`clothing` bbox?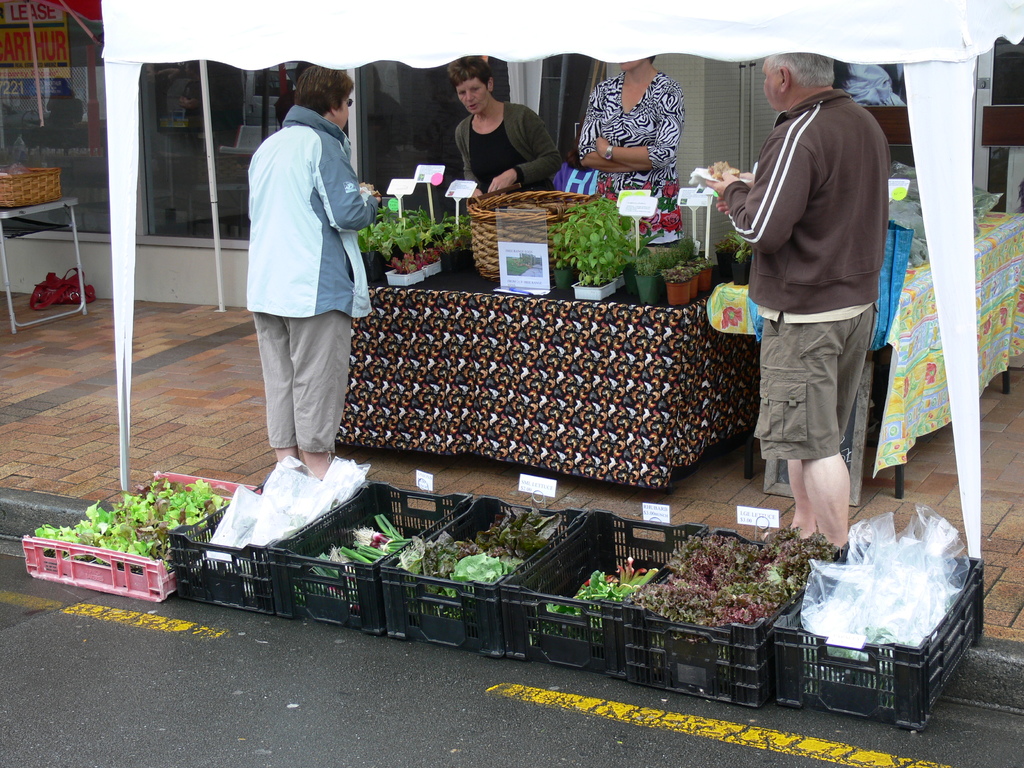
Rect(552, 159, 600, 193)
